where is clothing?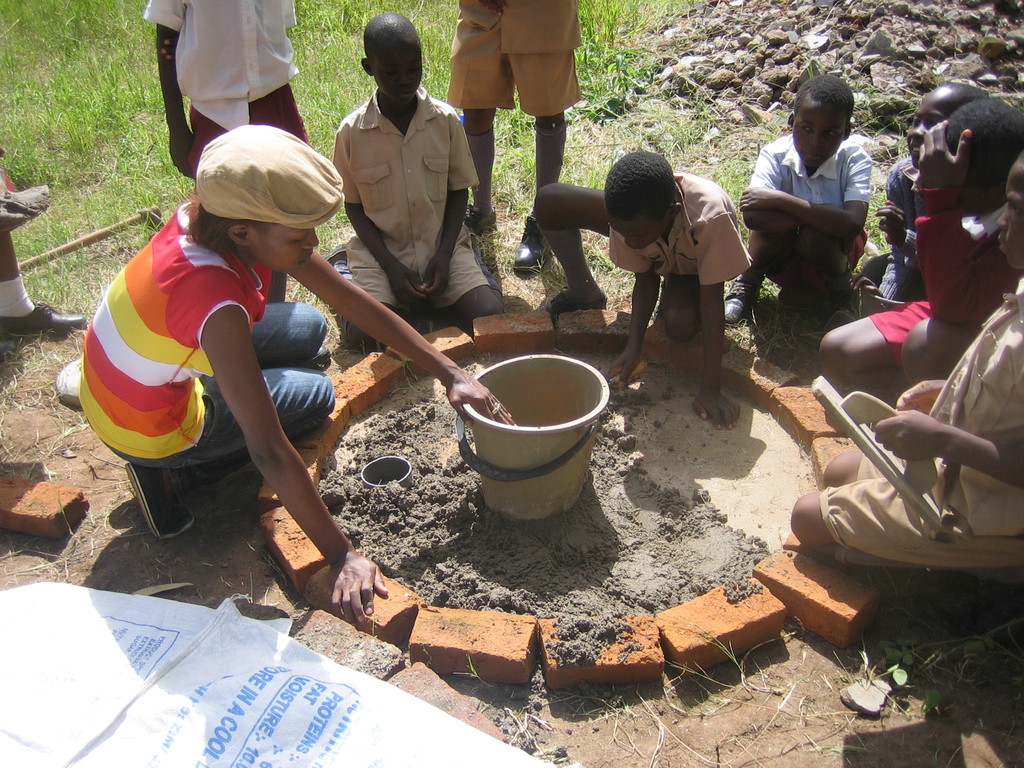
<bbox>75, 202, 338, 504</bbox>.
